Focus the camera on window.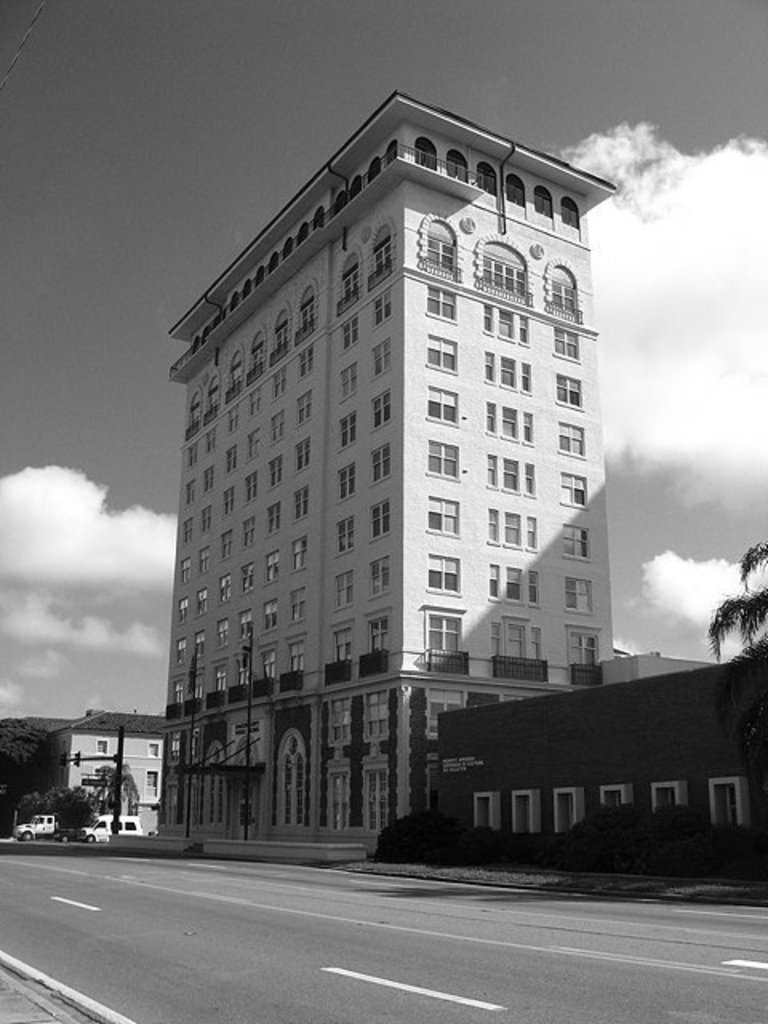
Focus region: x1=282, y1=235, x2=294, y2=259.
